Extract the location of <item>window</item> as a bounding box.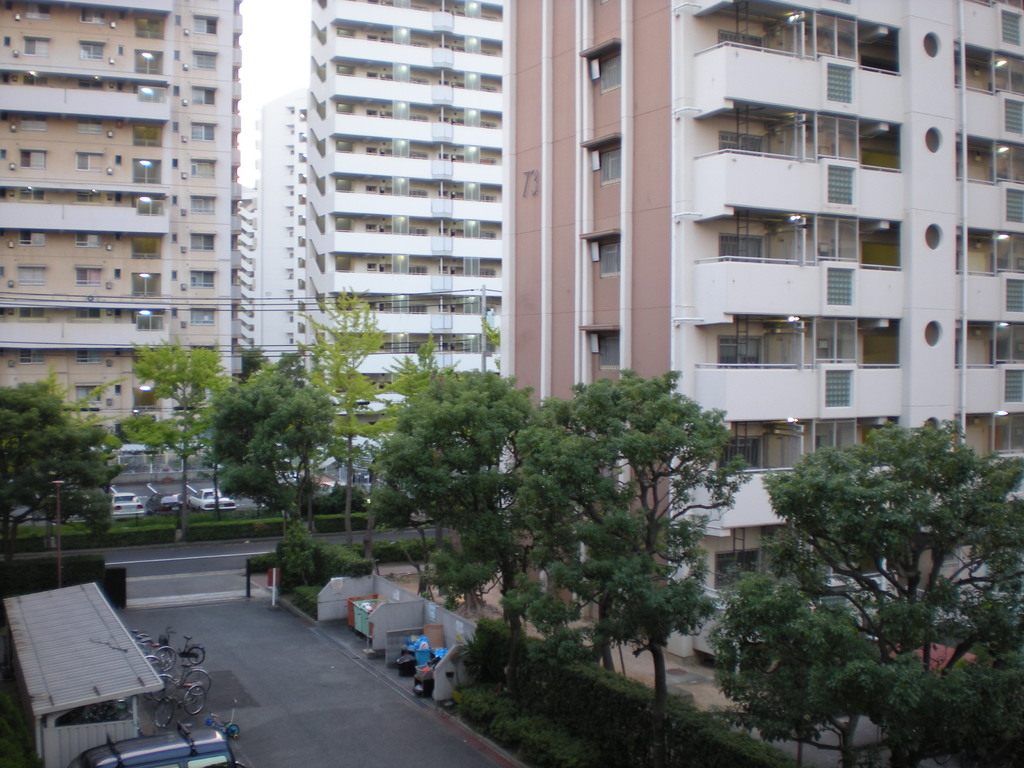
rect(717, 328, 765, 364).
